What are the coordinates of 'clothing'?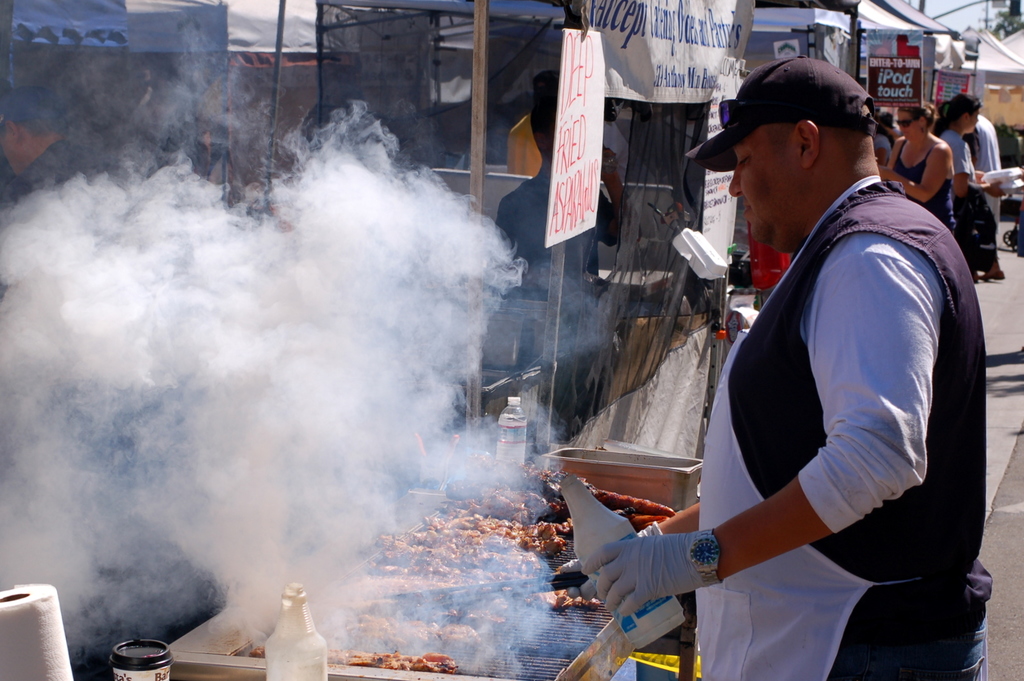
x1=977, y1=109, x2=1007, y2=244.
